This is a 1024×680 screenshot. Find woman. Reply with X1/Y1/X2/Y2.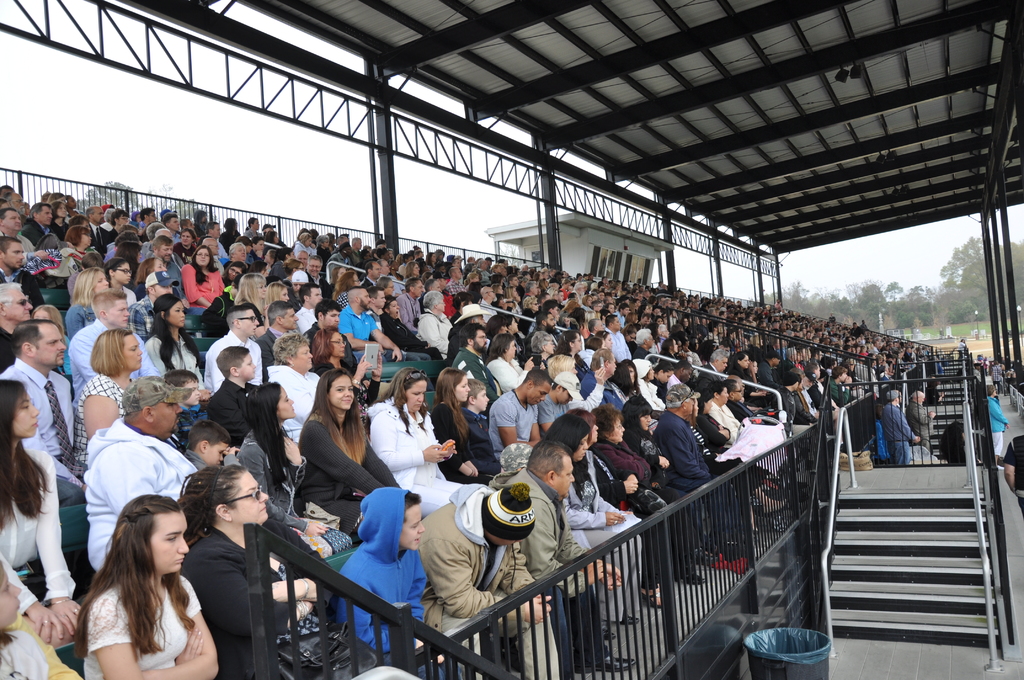
330/270/359/311.
